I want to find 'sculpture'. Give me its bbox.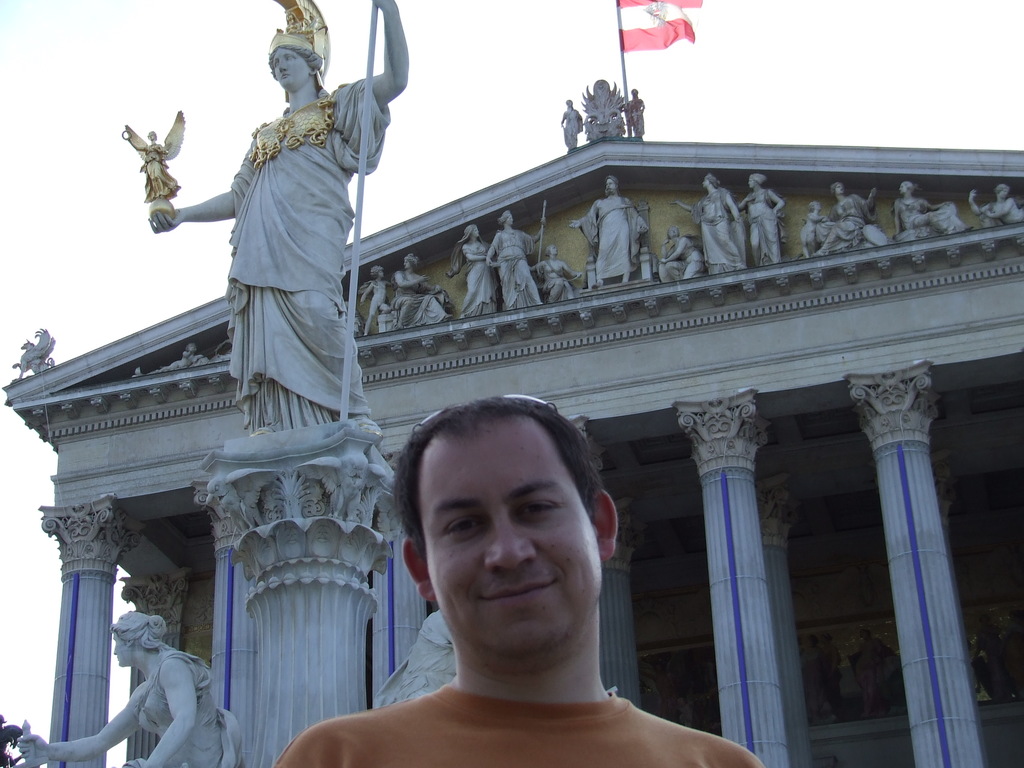
(left=356, top=258, right=397, bottom=339).
